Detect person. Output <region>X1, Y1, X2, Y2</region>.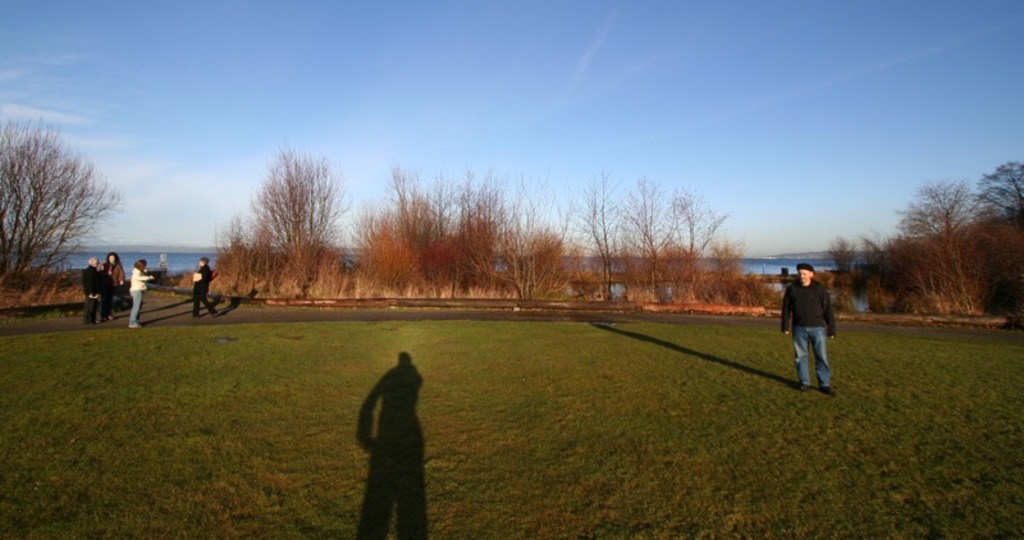
<region>125, 258, 155, 328</region>.
